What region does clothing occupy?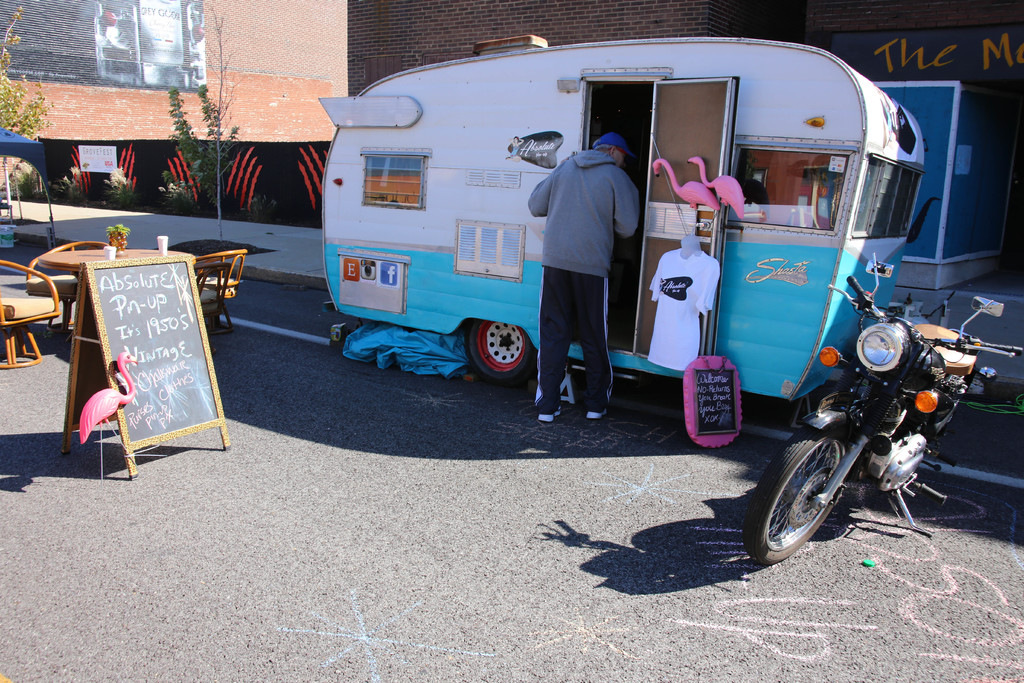
<bbox>540, 95, 648, 416</bbox>.
